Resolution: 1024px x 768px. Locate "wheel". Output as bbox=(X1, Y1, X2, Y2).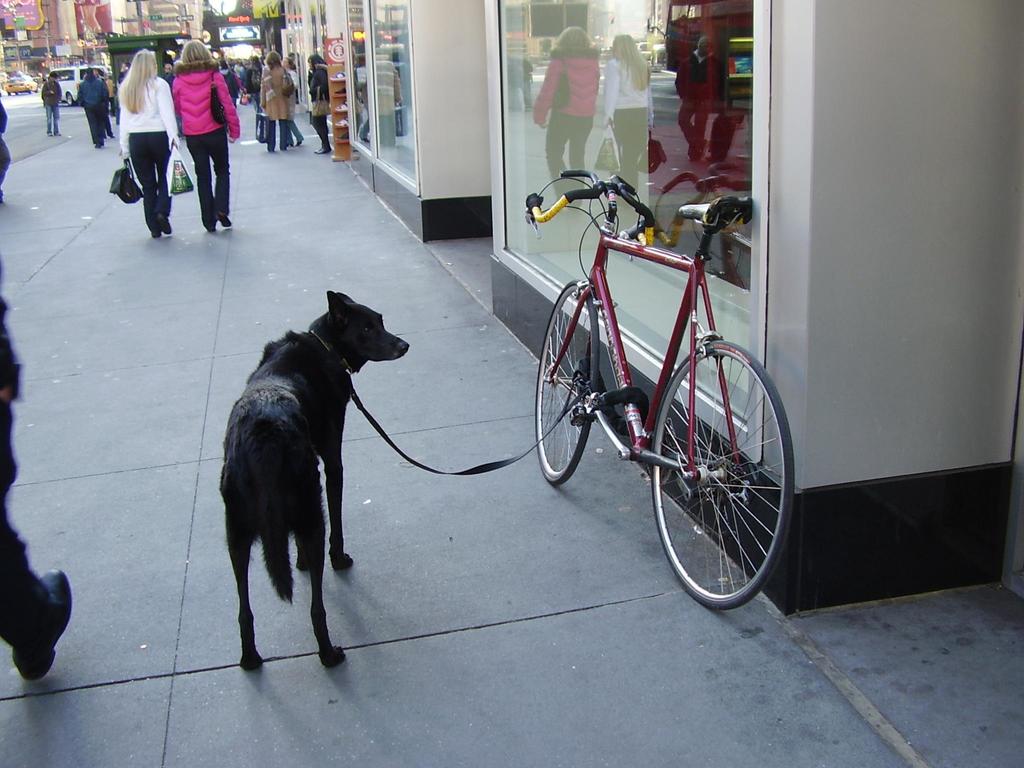
bbox=(650, 341, 792, 605).
